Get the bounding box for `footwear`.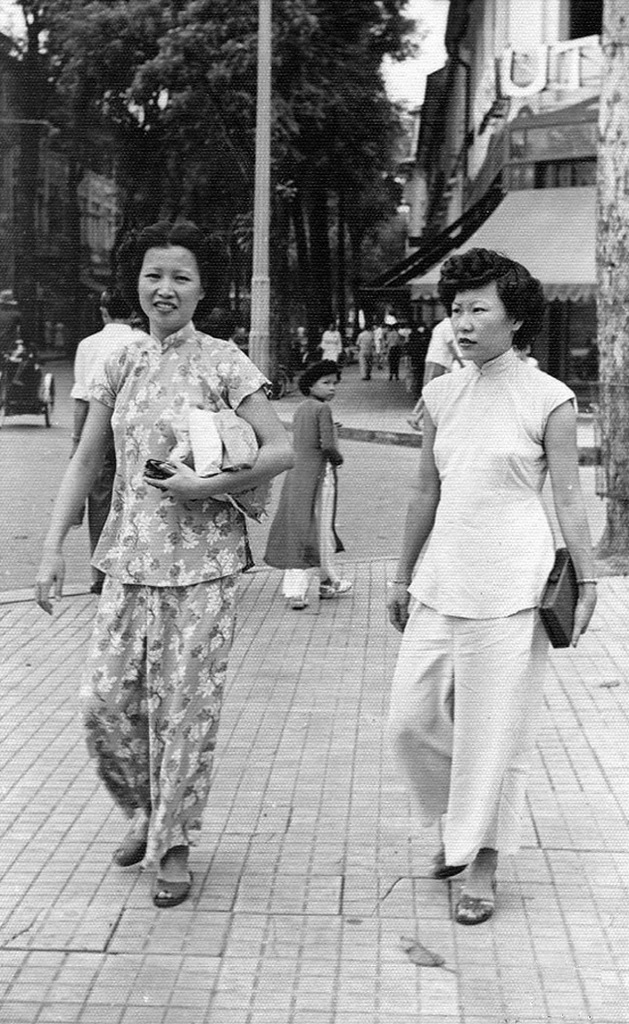
detection(431, 833, 469, 875).
